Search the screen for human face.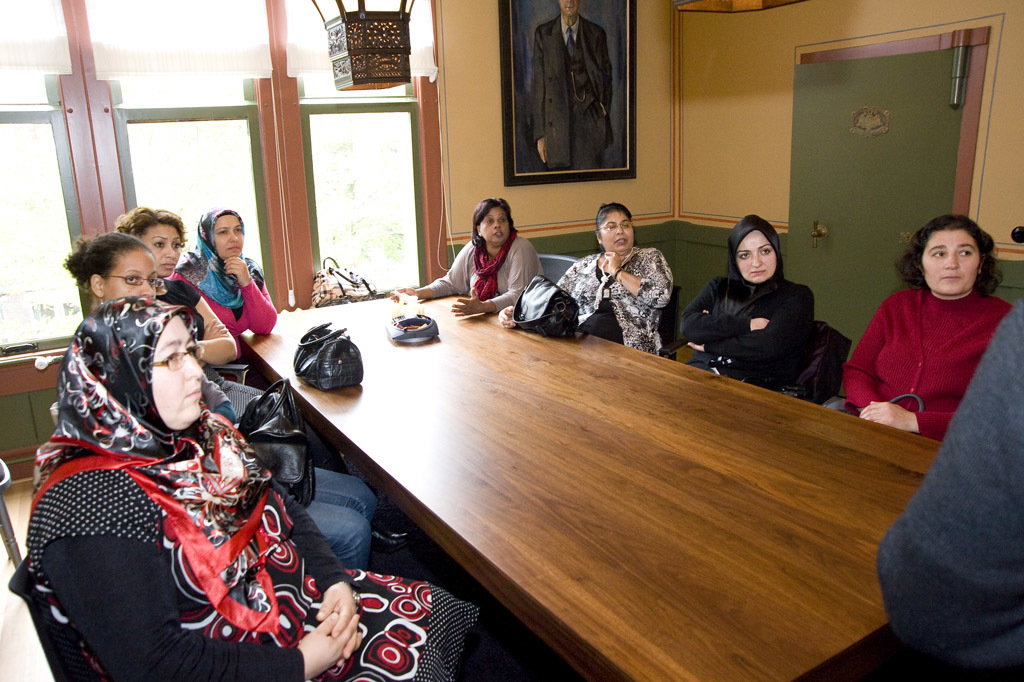
Found at (141,228,183,278).
